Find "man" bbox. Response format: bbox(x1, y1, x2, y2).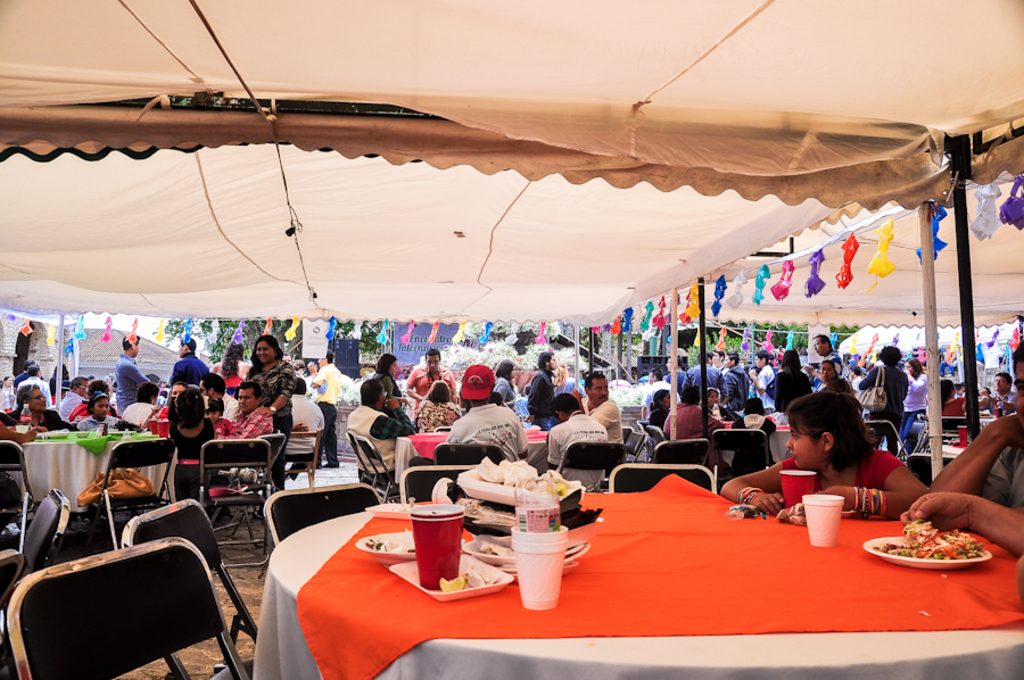
bbox(115, 333, 151, 415).
